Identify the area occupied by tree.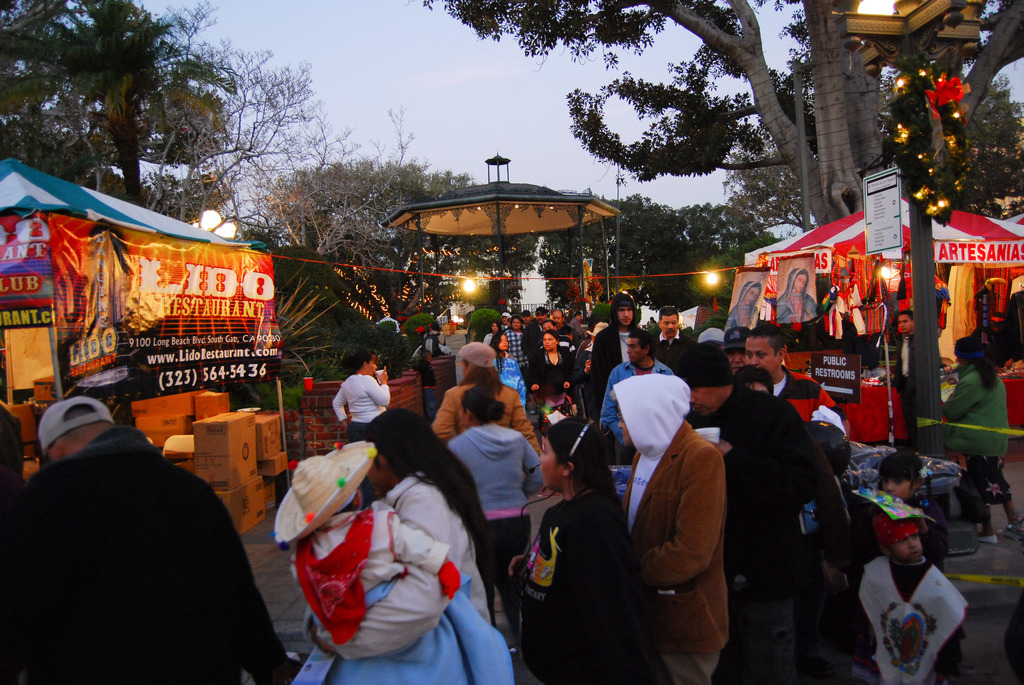
Area: crop(273, 149, 472, 193).
